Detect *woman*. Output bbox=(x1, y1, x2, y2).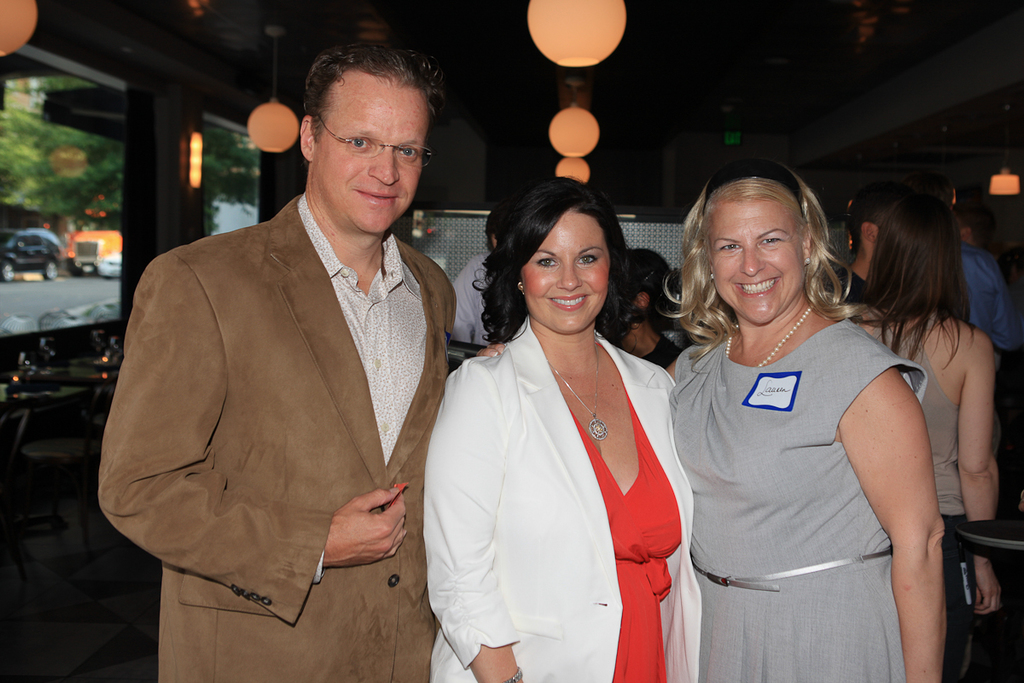
bbox=(670, 159, 957, 678).
